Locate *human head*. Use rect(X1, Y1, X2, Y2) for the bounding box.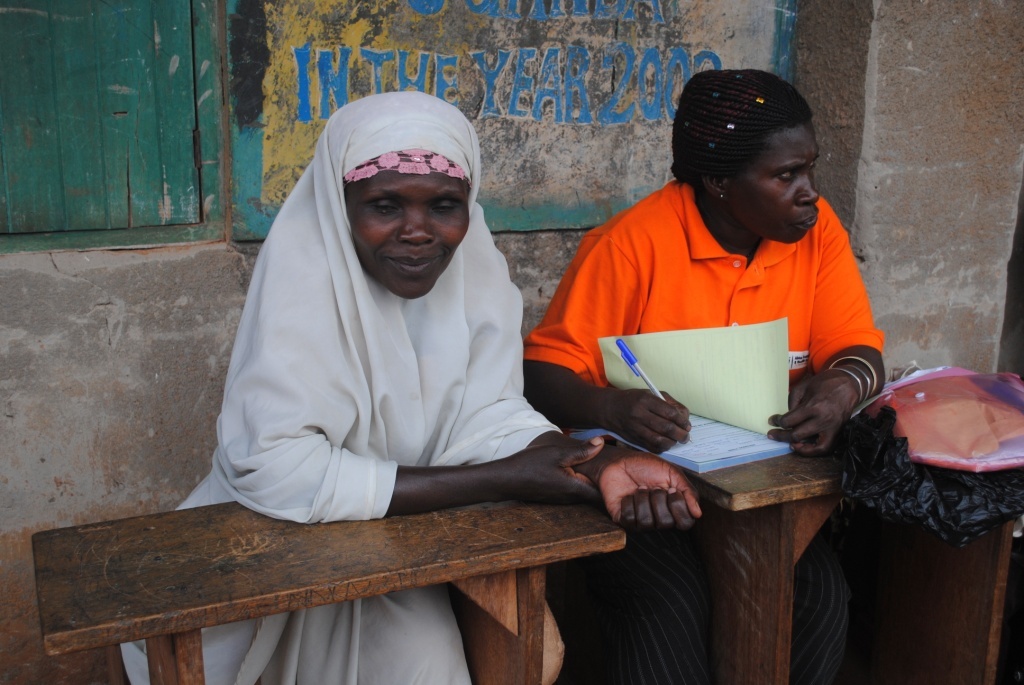
rect(317, 90, 482, 303).
